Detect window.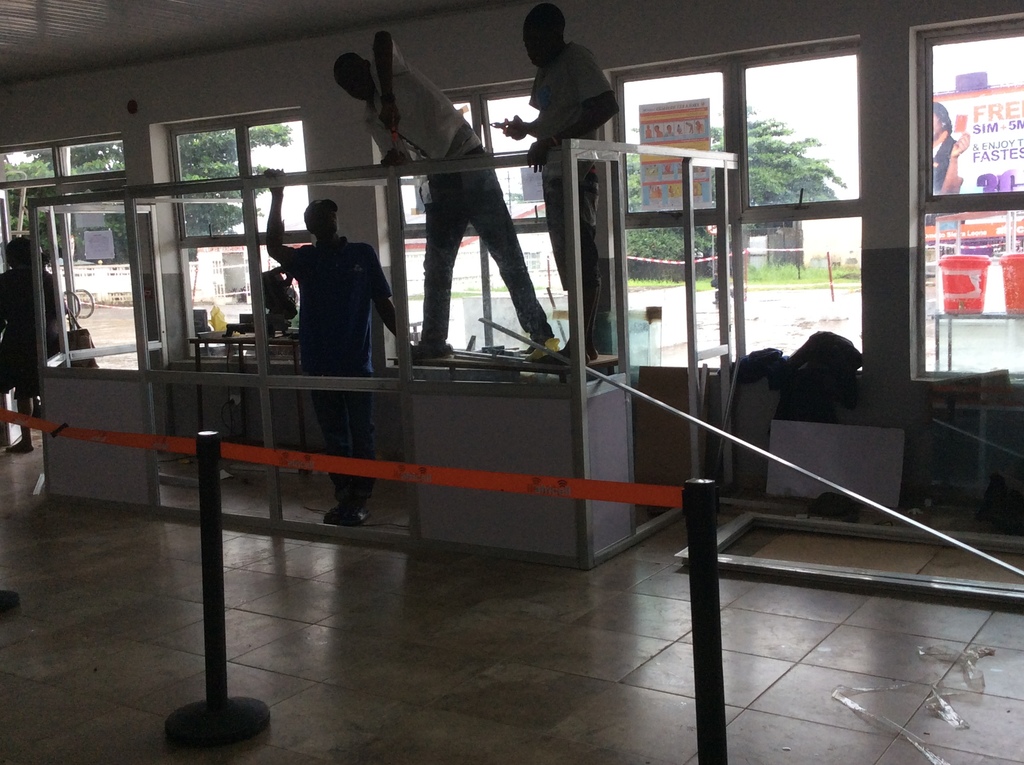
Detected at (x1=922, y1=22, x2=1023, y2=373).
